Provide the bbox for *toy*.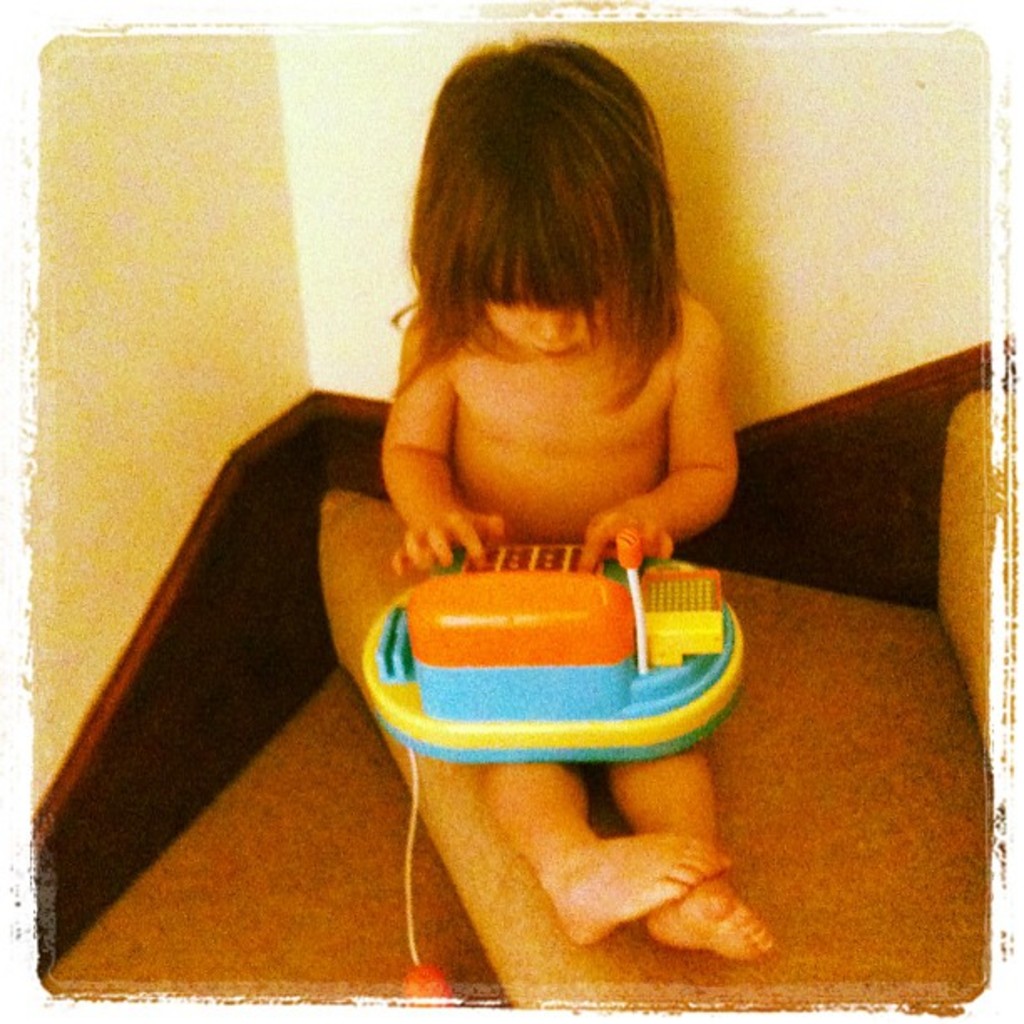
(346, 505, 778, 806).
